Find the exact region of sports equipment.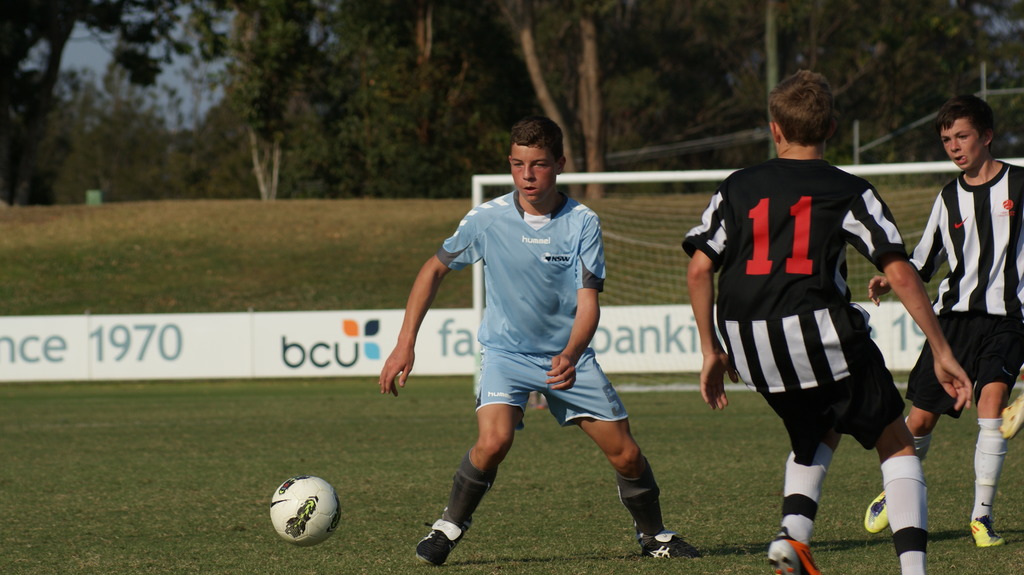
Exact region: locate(267, 473, 340, 548).
